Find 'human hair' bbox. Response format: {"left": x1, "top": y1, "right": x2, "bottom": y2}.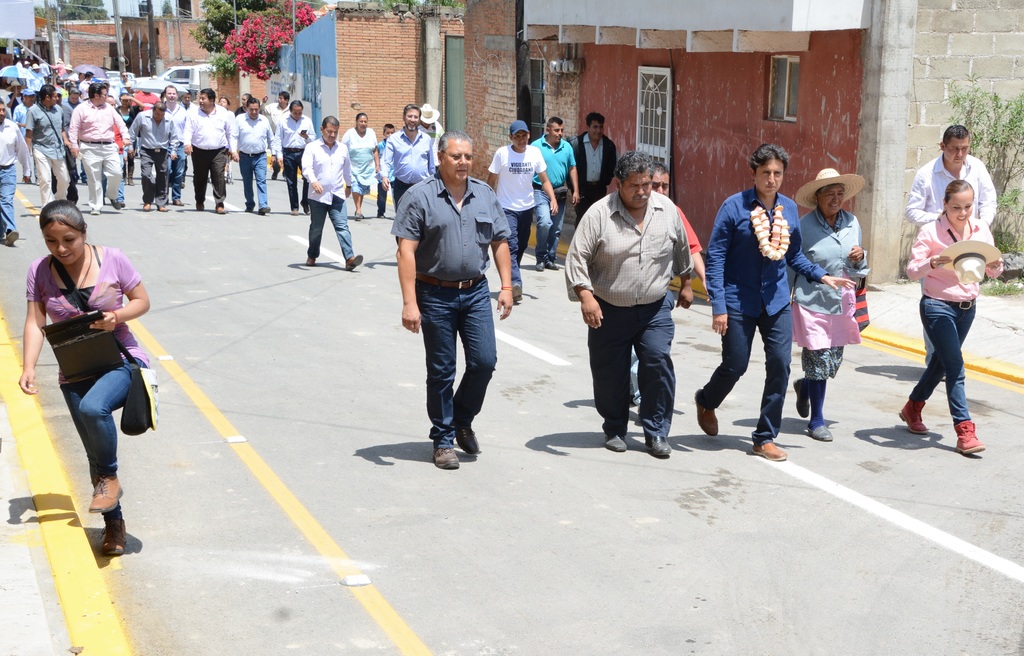
{"left": 381, "top": 122, "right": 395, "bottom": 131}.
